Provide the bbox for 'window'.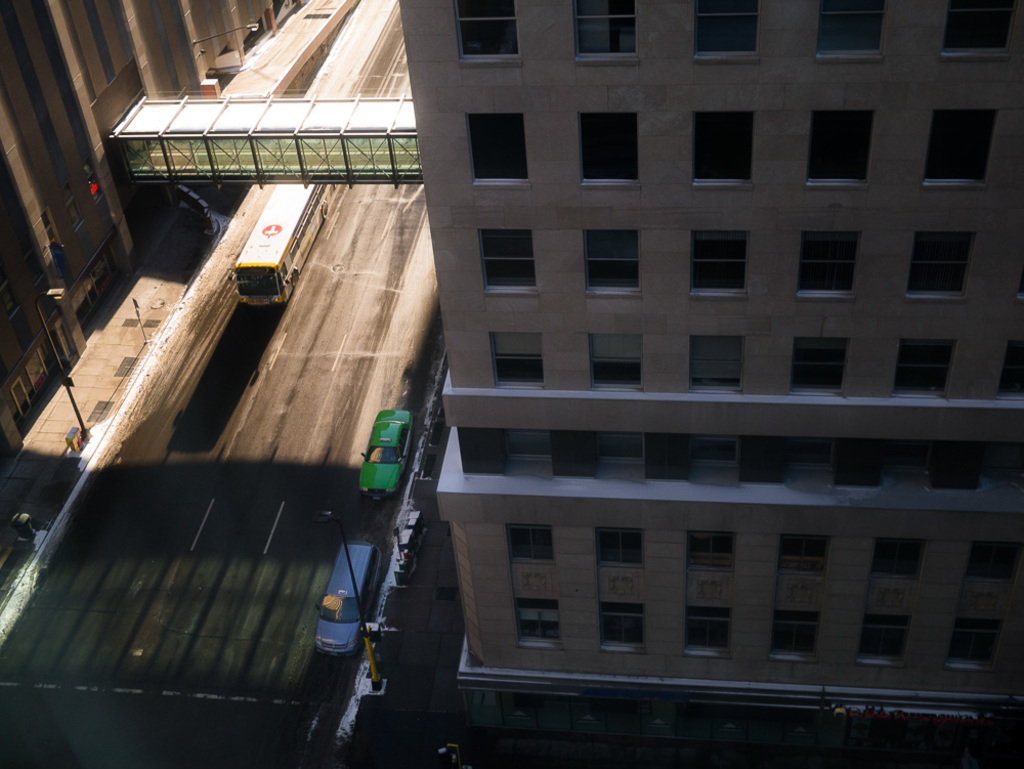
(481, 230, 538, 290).
